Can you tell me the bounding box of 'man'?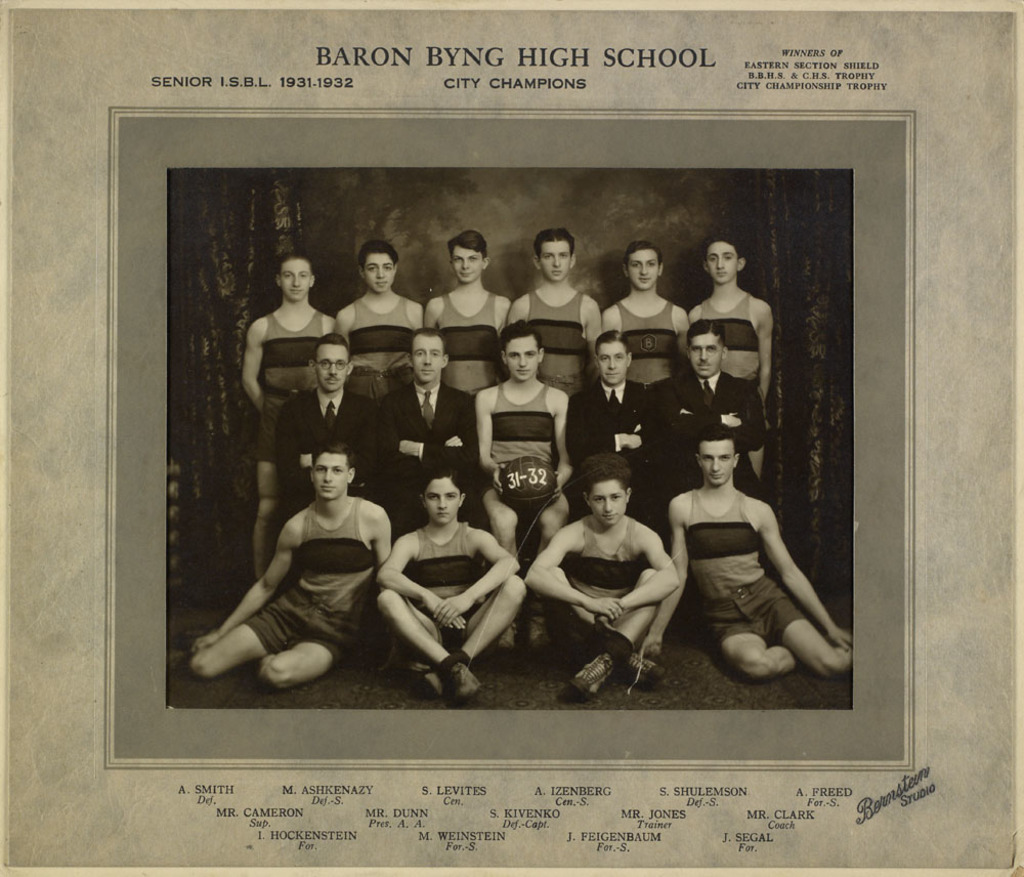
box=[467, 323, 604, 576].
